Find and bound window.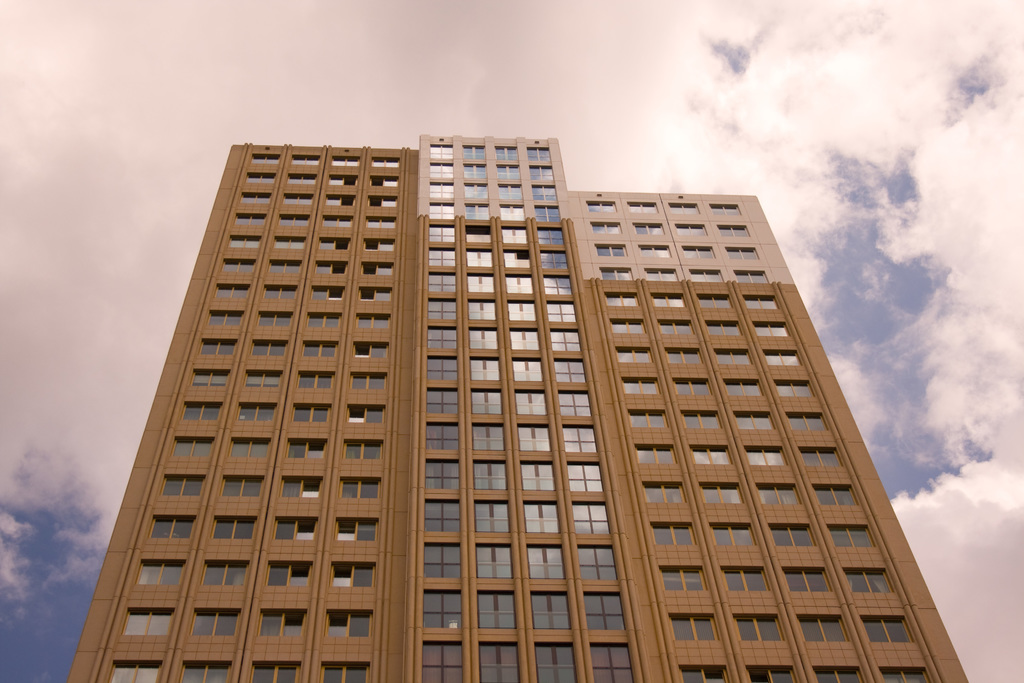
Bound: 605 293 640 309.
